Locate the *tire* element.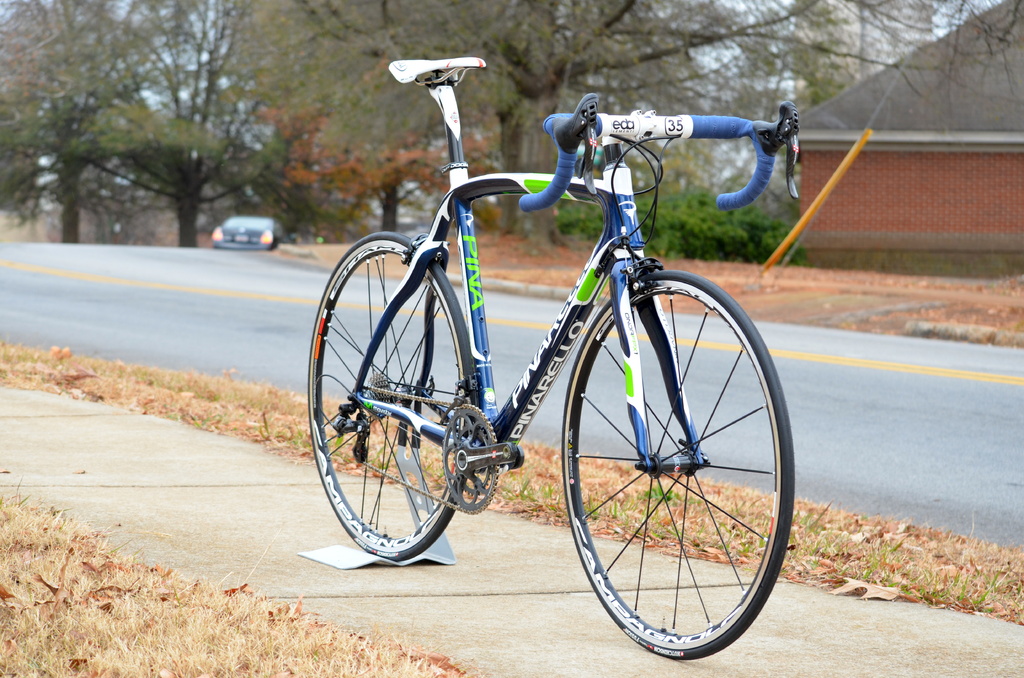
Element bbox: <box>561,270,797,658</box>.
